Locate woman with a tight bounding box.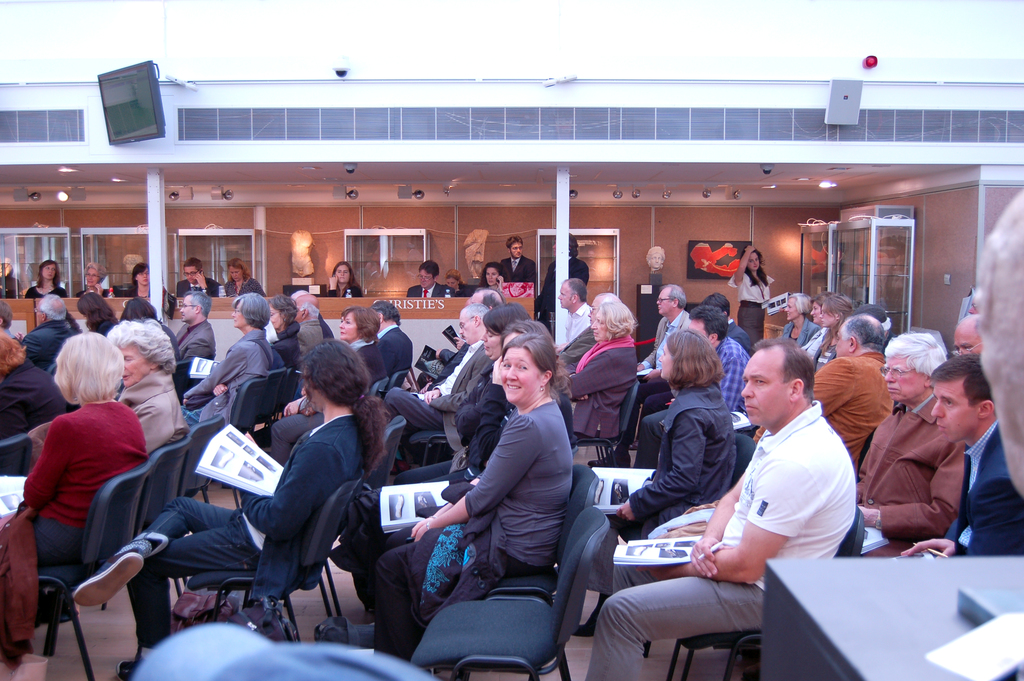
bbox(79, 261, 118, 299).
